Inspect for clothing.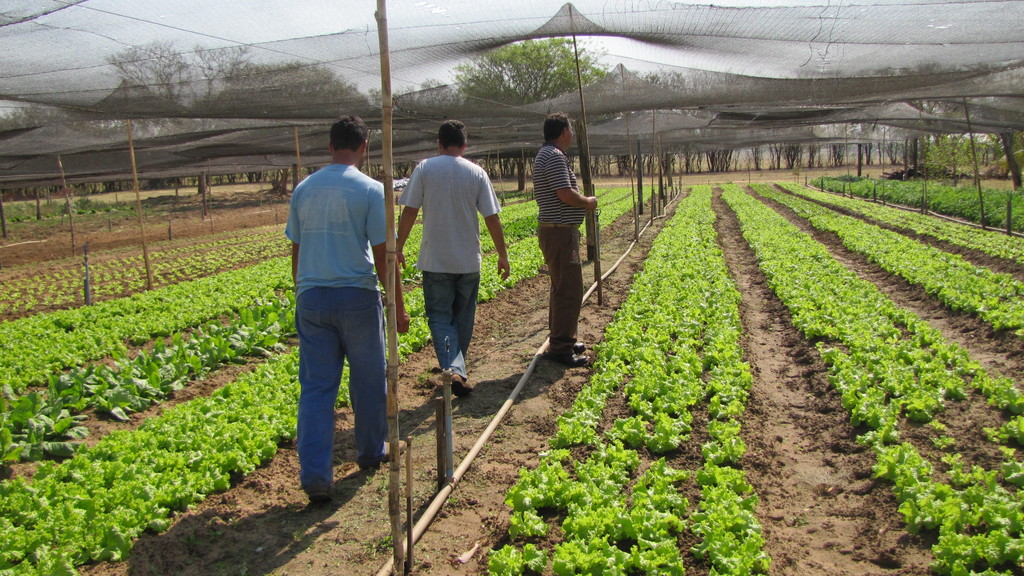
Inspection: pyautogui.locateOnScreen(535, 144, 585, 354).
